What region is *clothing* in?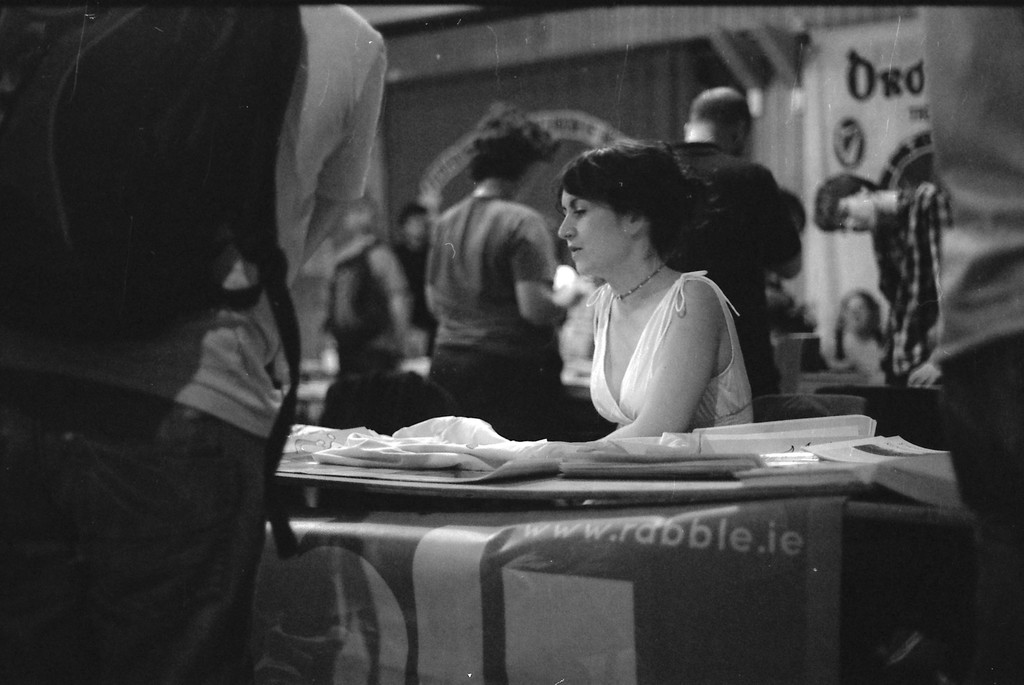
<box>420,189,567,437</box>.
